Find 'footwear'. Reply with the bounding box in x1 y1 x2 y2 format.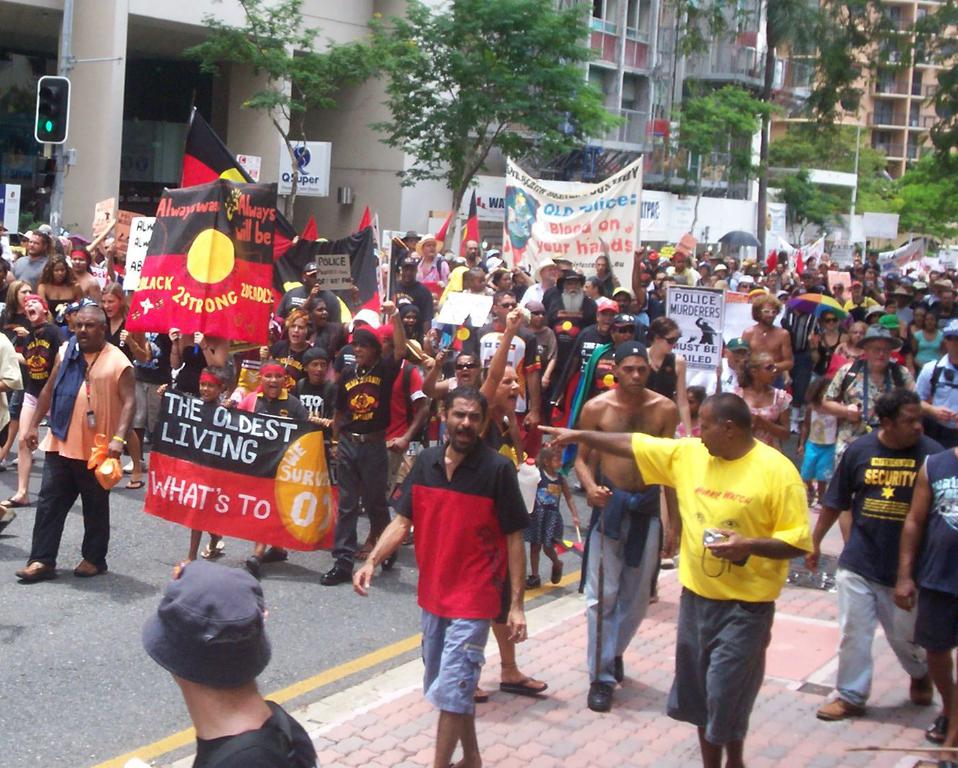
201 537 227 562.
